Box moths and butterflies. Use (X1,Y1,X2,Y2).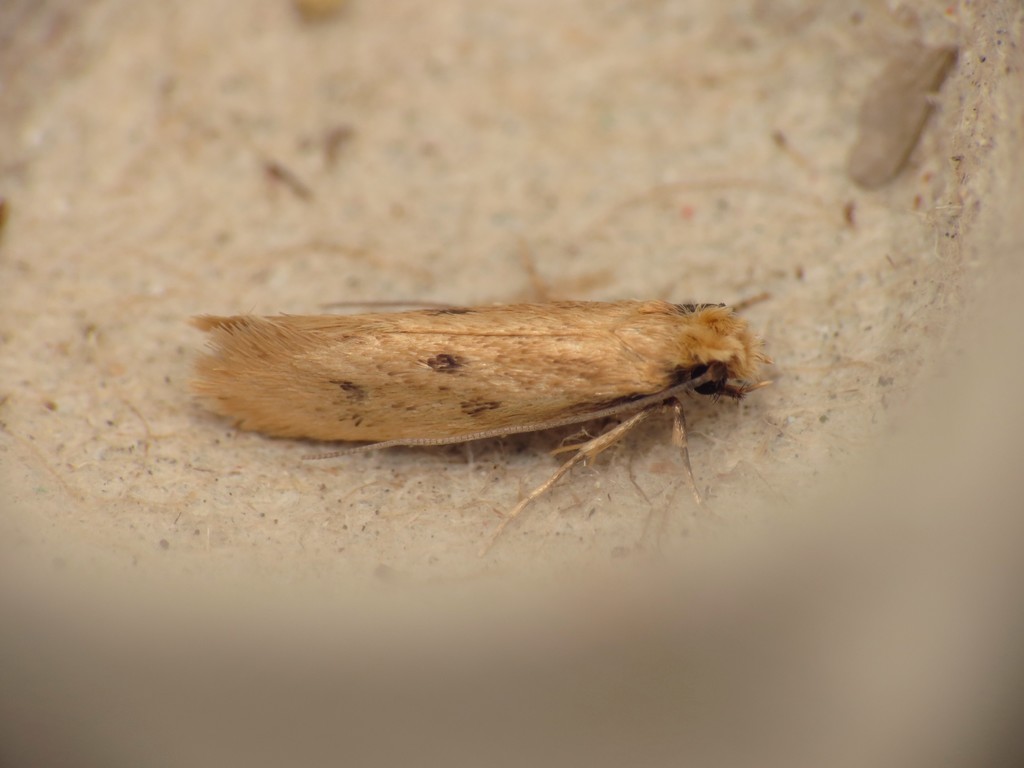
(187,292,781,564).
